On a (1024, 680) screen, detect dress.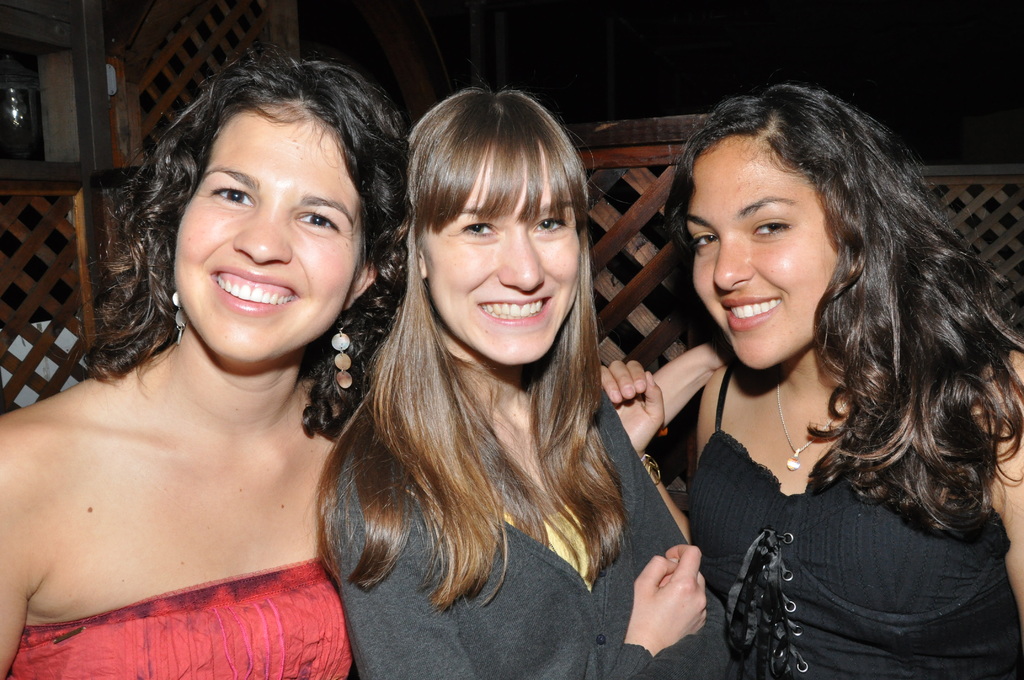
(left=691, top=368, right=1023, bottom=679).
